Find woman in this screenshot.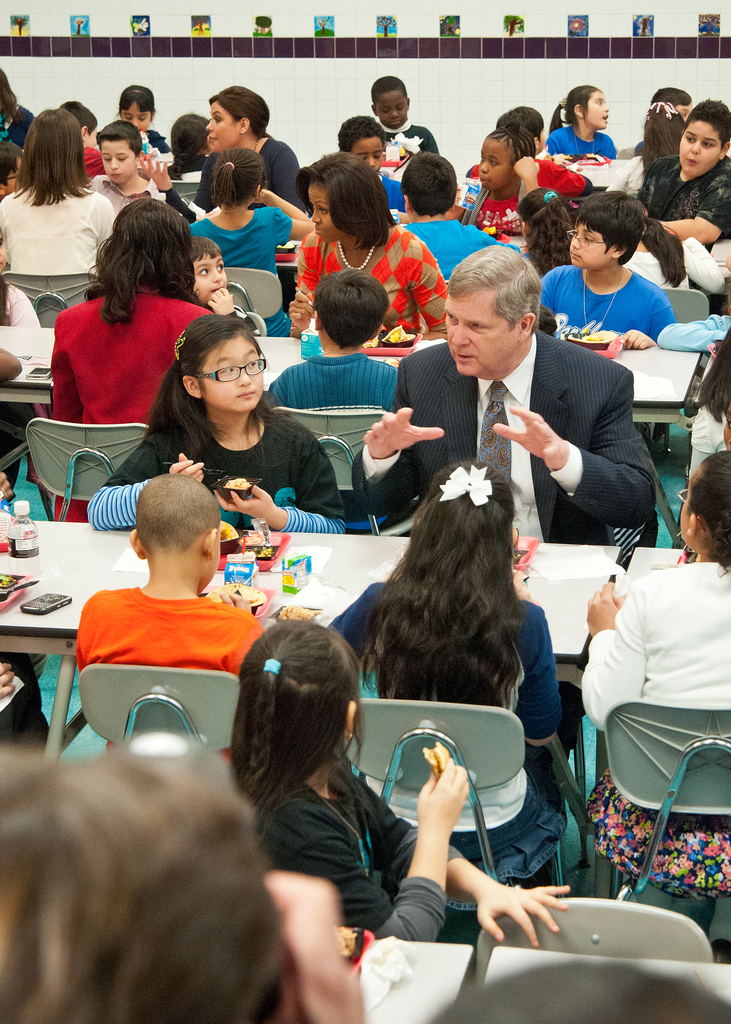
The bounding box for woman is region(0, 108, 118, 281).
